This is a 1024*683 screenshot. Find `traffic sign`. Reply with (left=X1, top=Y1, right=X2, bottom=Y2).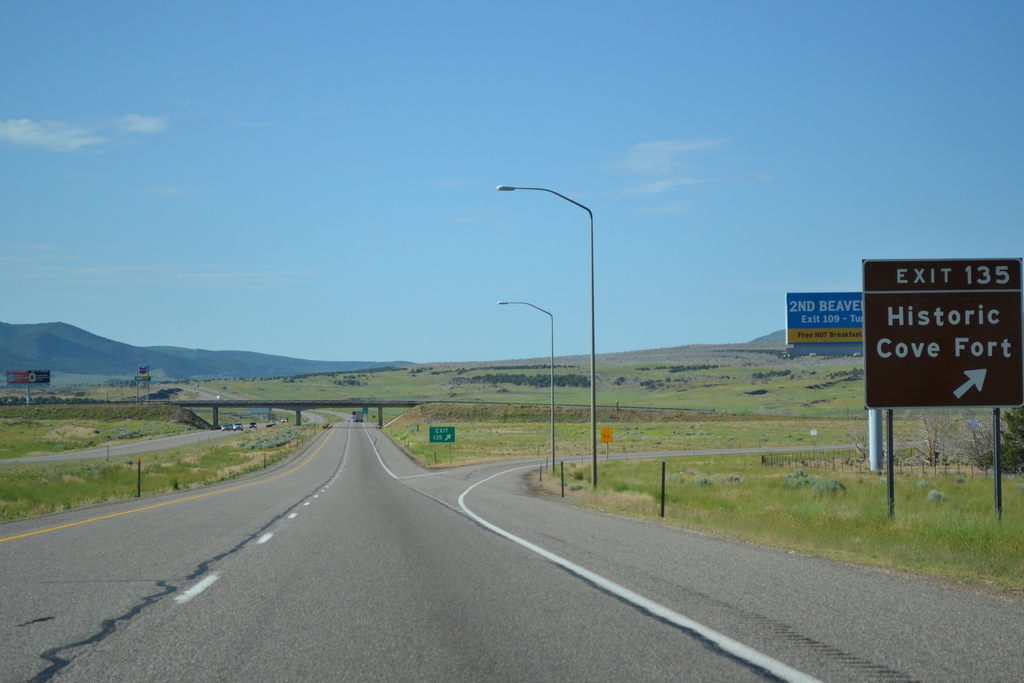
(left=862, top=257, right=1023, bottom=404).
